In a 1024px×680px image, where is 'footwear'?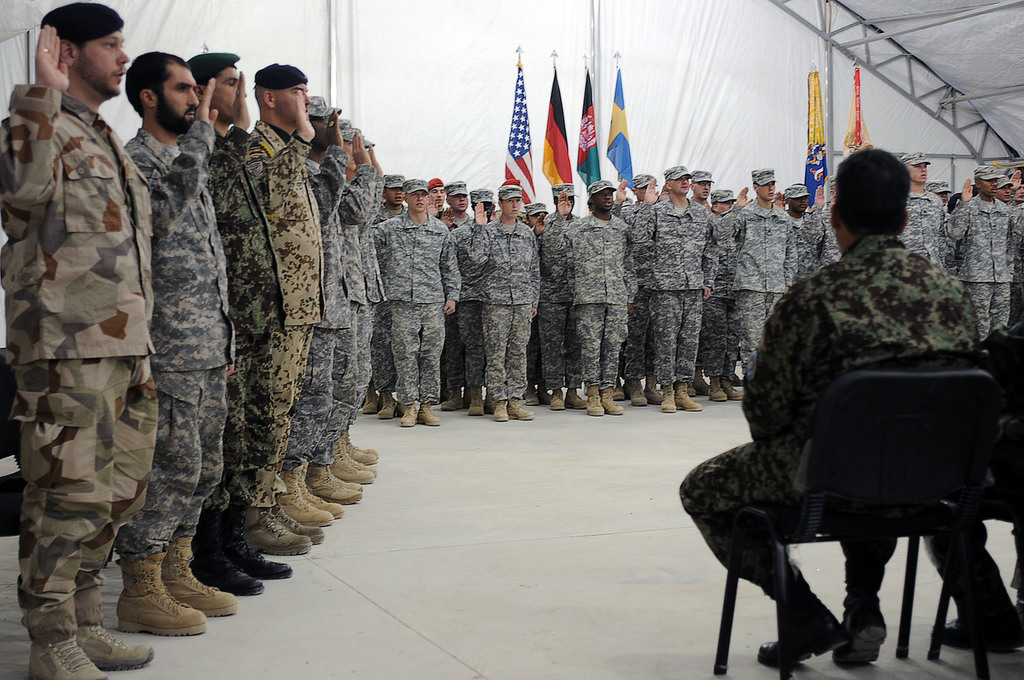
bbox(418, 404, 438, 425).
